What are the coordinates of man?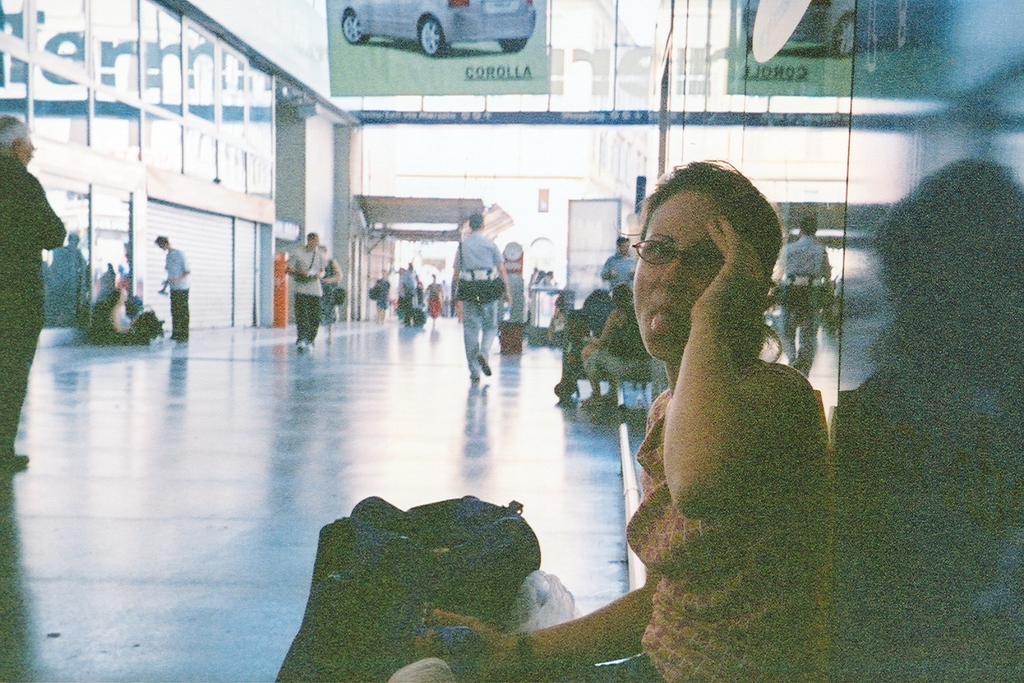
[left=150, top=233, right=191, bottom=344].
